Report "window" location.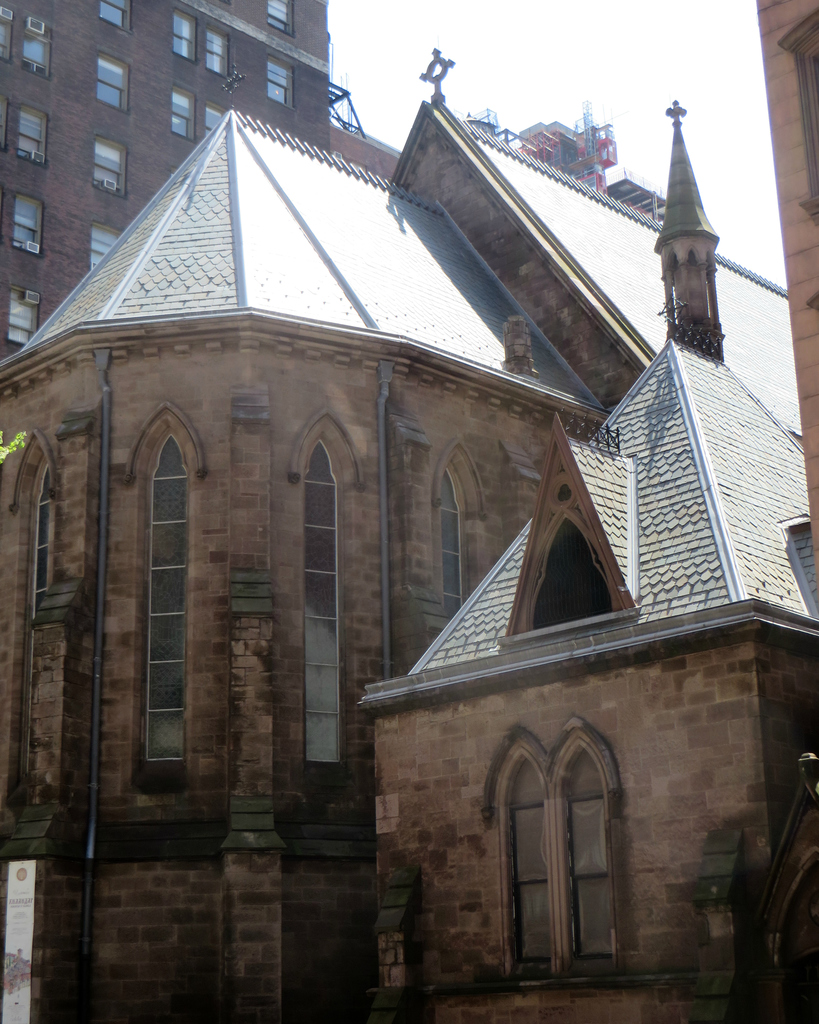
Report: crop(19, 35, 48, 76).
